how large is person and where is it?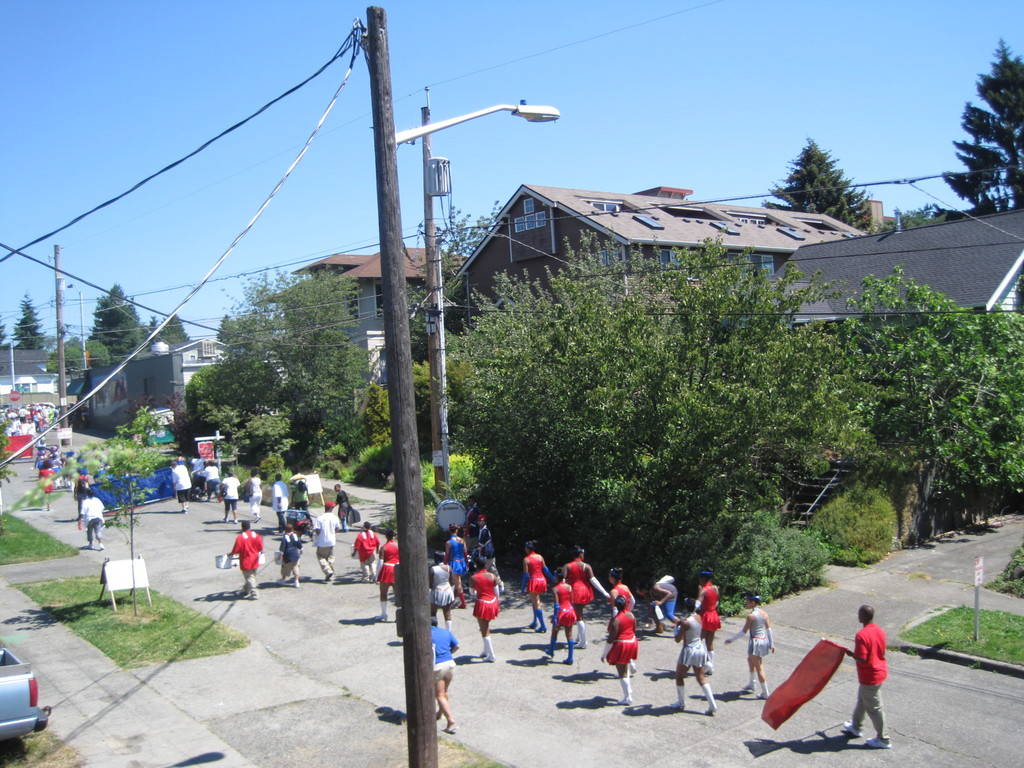
Bounding box: region(244, 467, 263, 523).
